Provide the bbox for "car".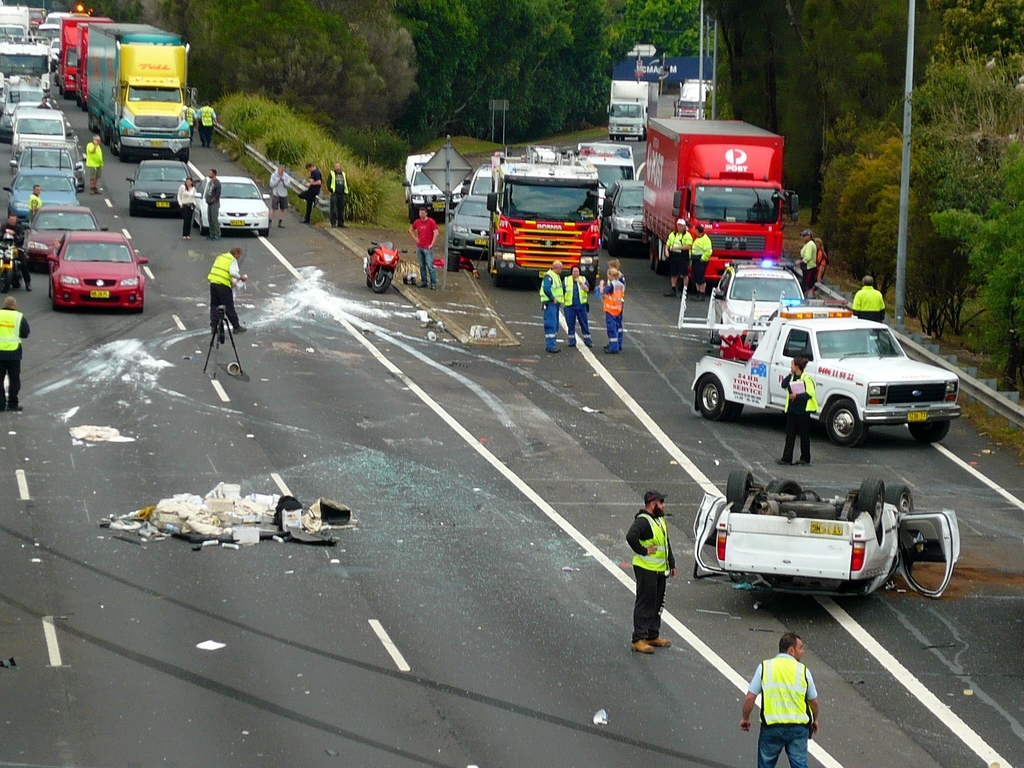
detection(701, 259, 801, 358).
